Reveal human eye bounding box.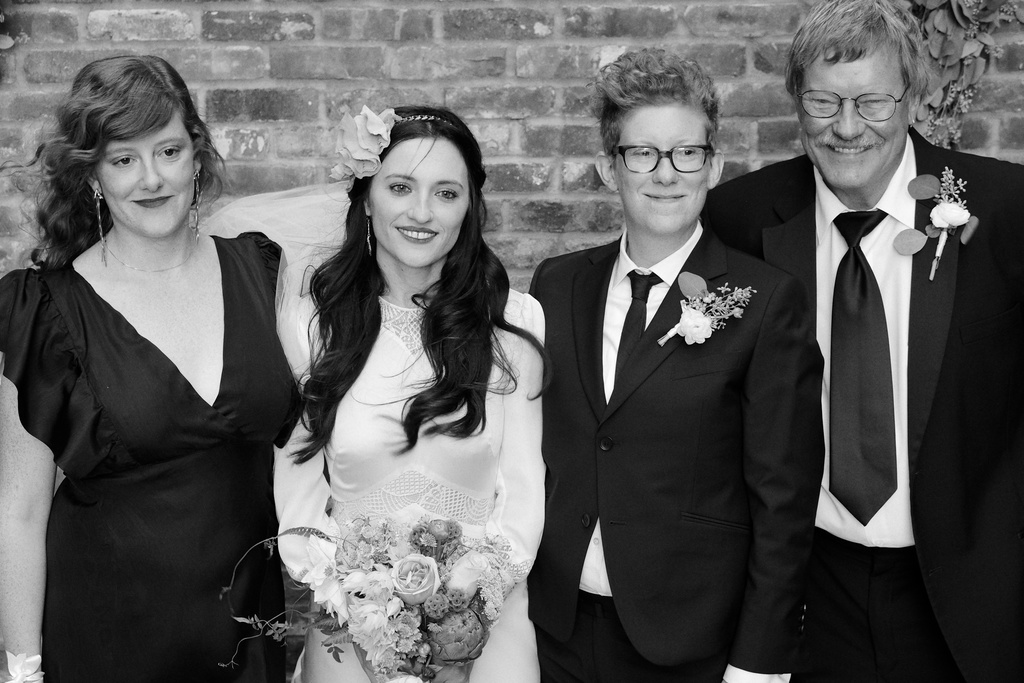
Revealed: 434:180:468:208.
